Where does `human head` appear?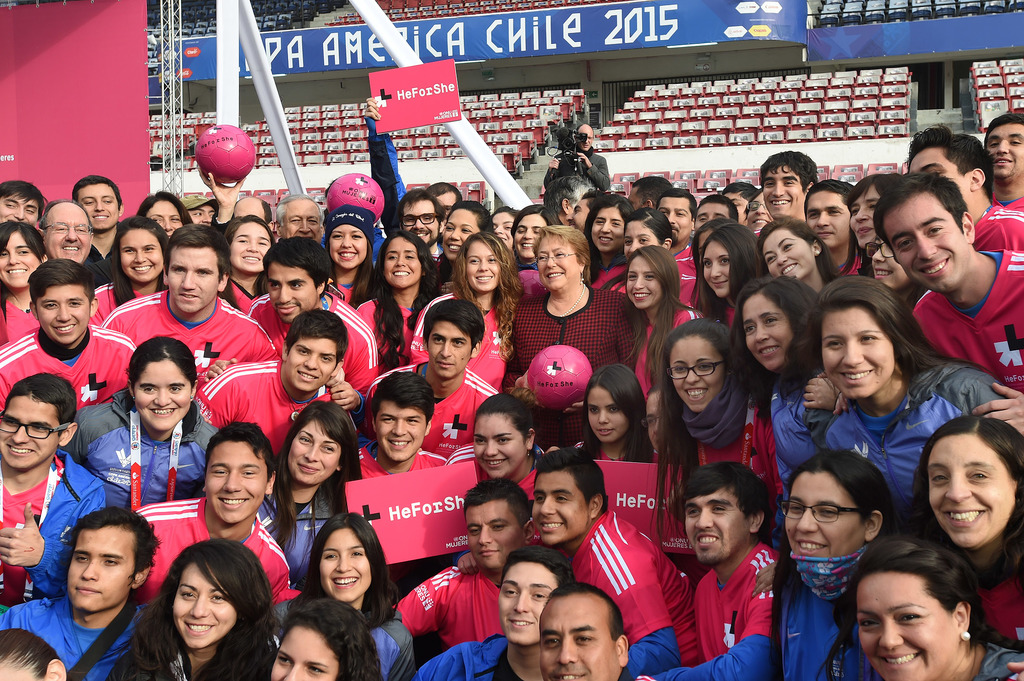
Appears at box=[283, 399, 346, 482].
